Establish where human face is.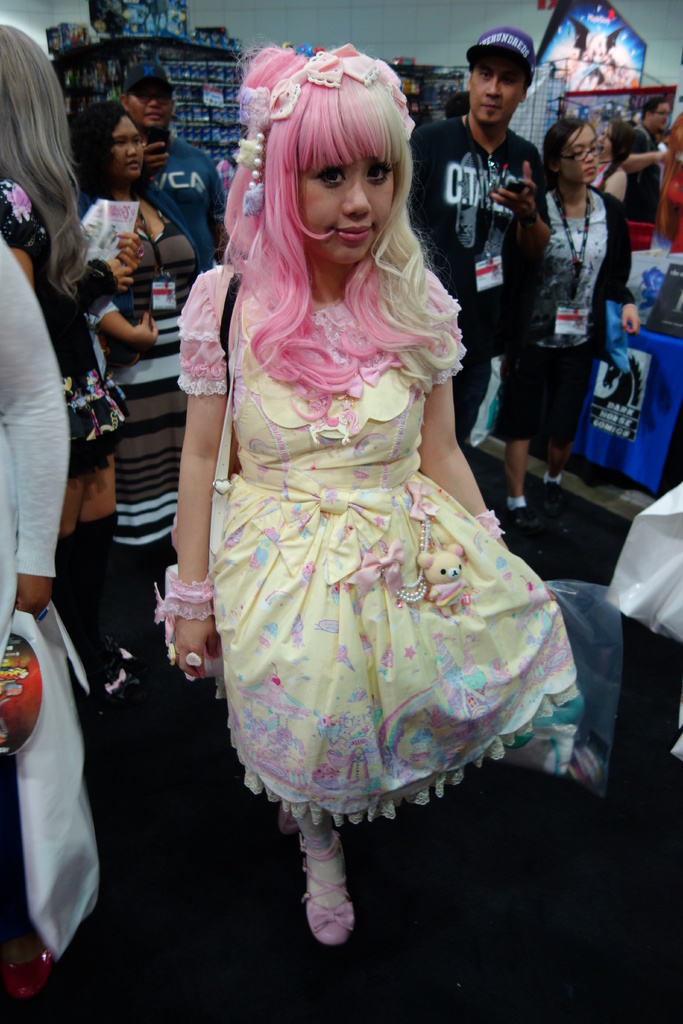
Established at (left=470, top=60, right=520, bottom=119).
